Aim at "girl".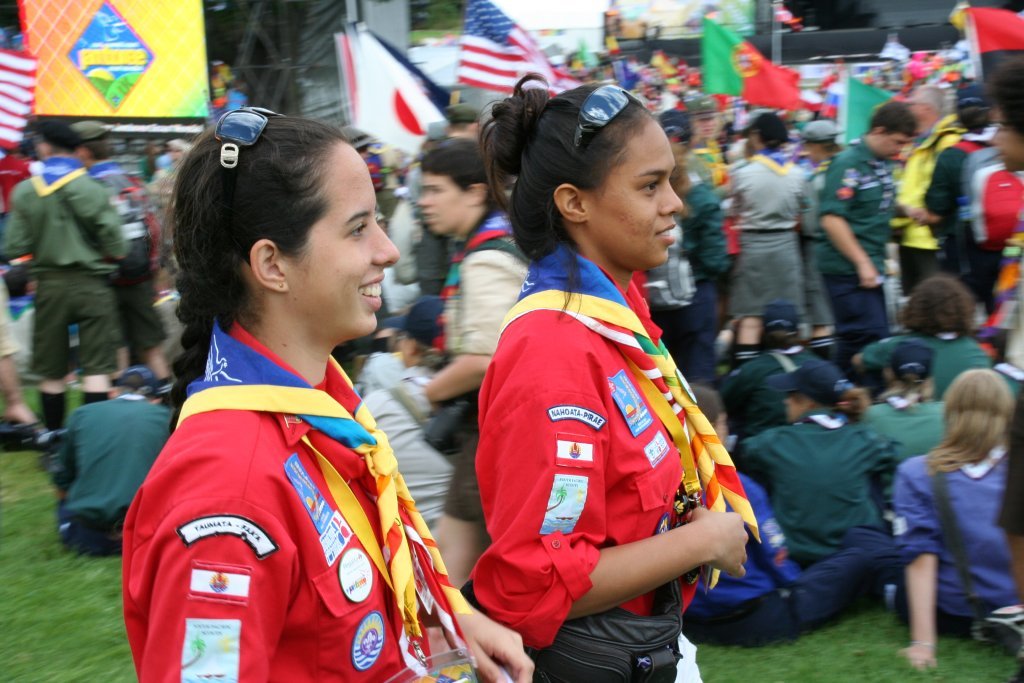
Aimed at [127, 99, 542, 682].
